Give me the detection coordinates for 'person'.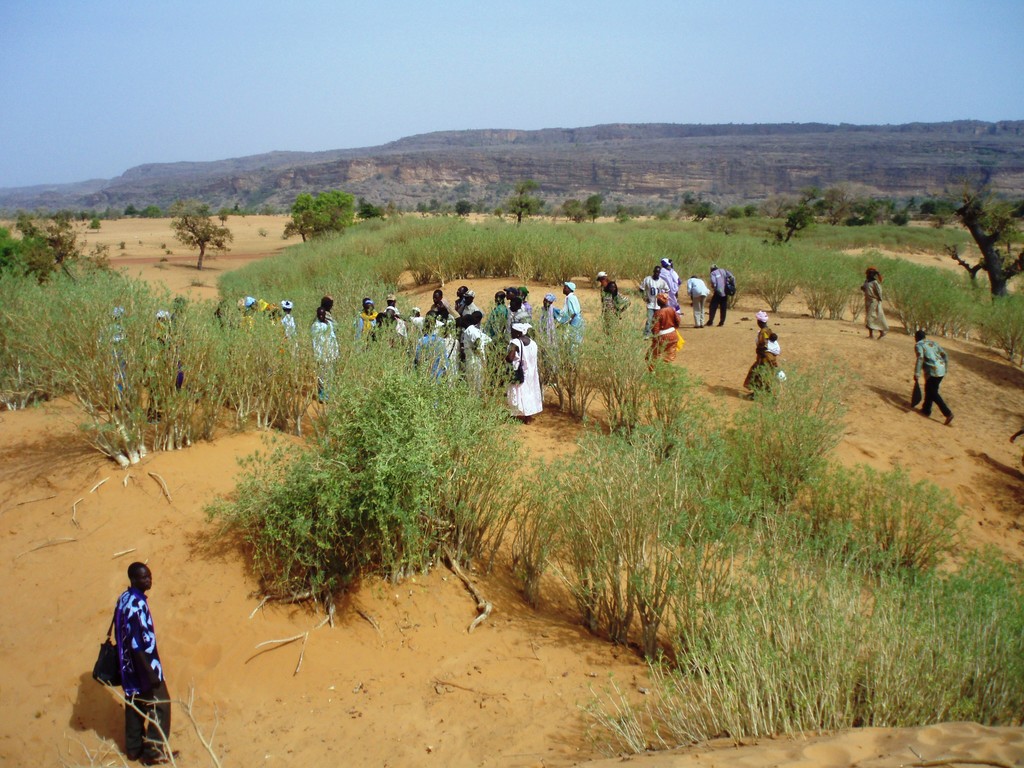
745 312 778 398.
